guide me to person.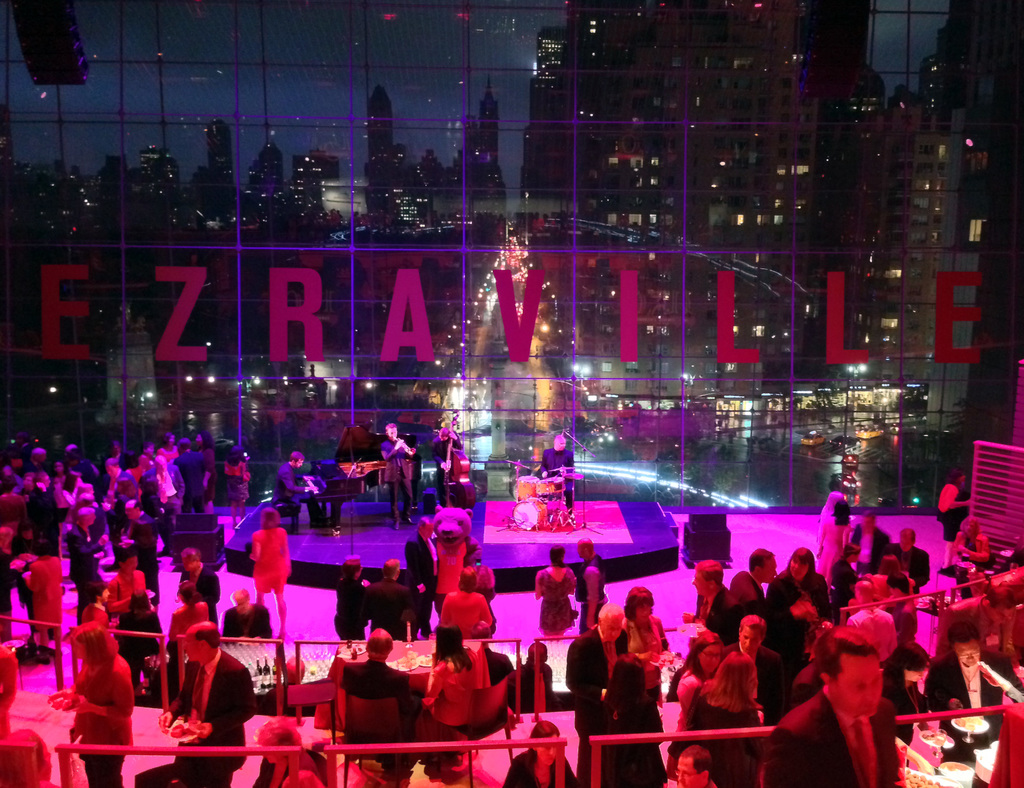
Guidance: 545, 435, 572, 524.
